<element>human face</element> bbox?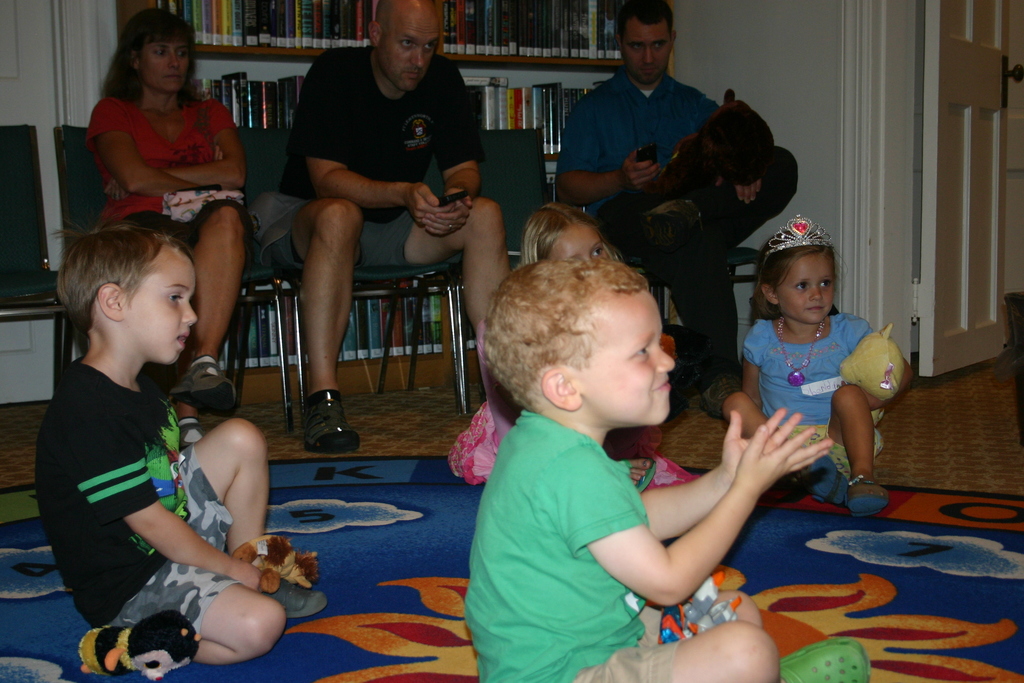
locate(120, 247, 195, 368)
